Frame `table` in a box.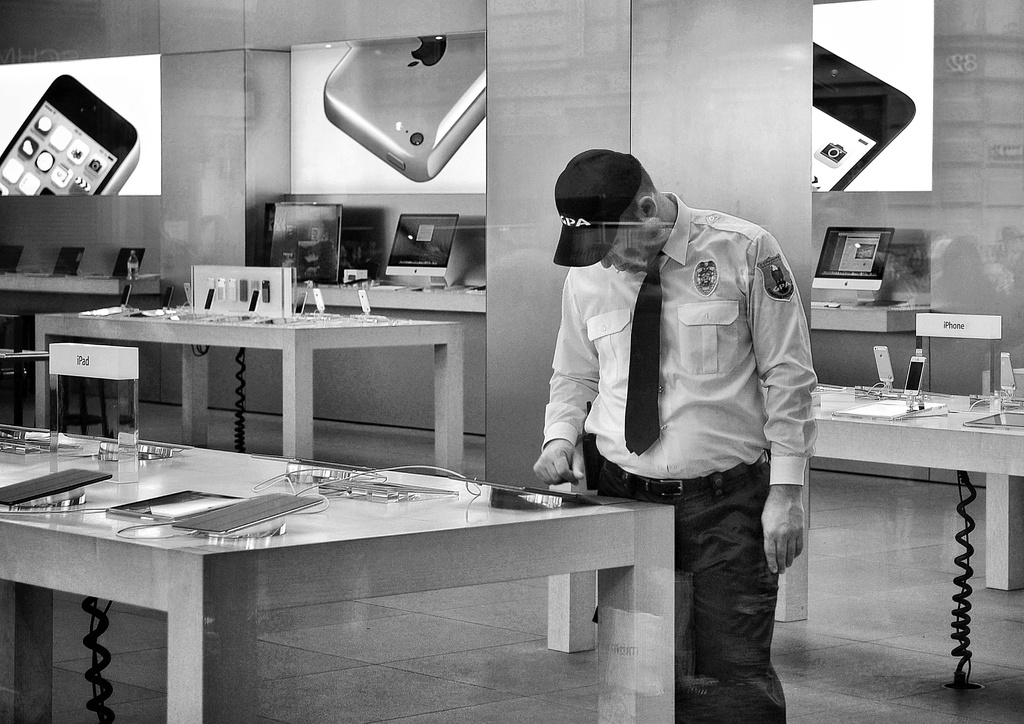
left=262, top=279, right=486, bottom=315.
